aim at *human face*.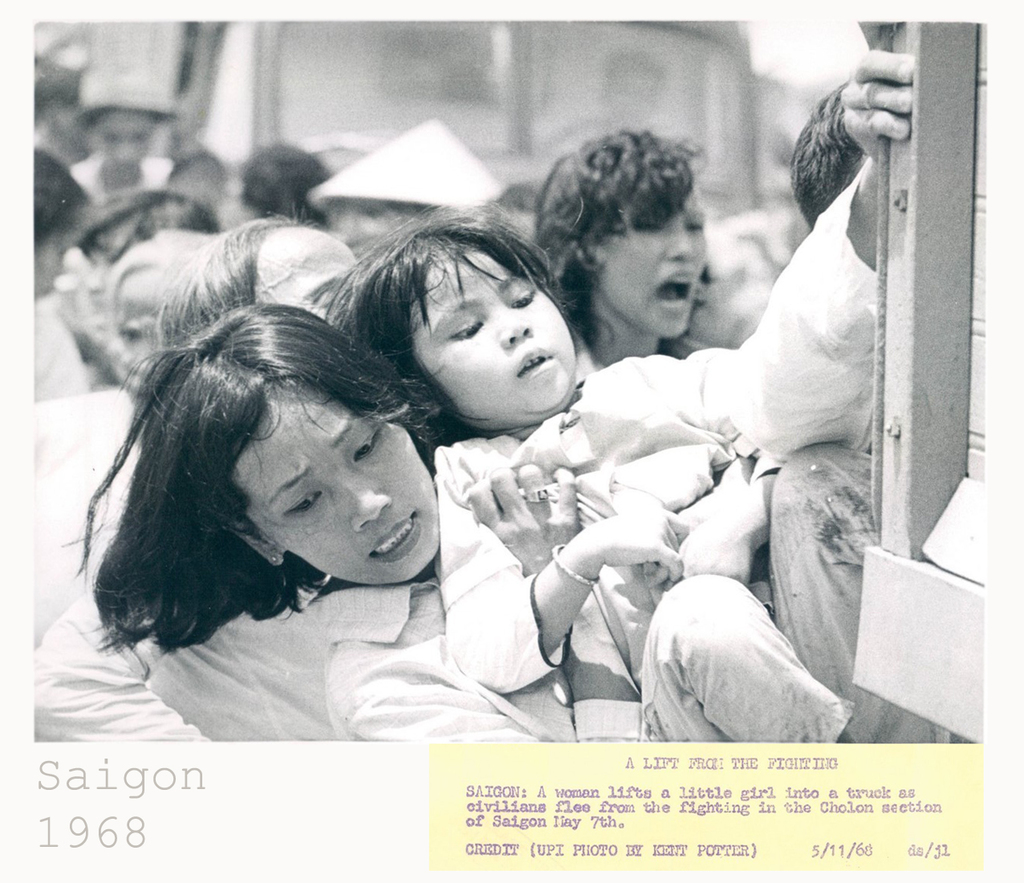
Aimed at crop(600, 181, 707, 333).
